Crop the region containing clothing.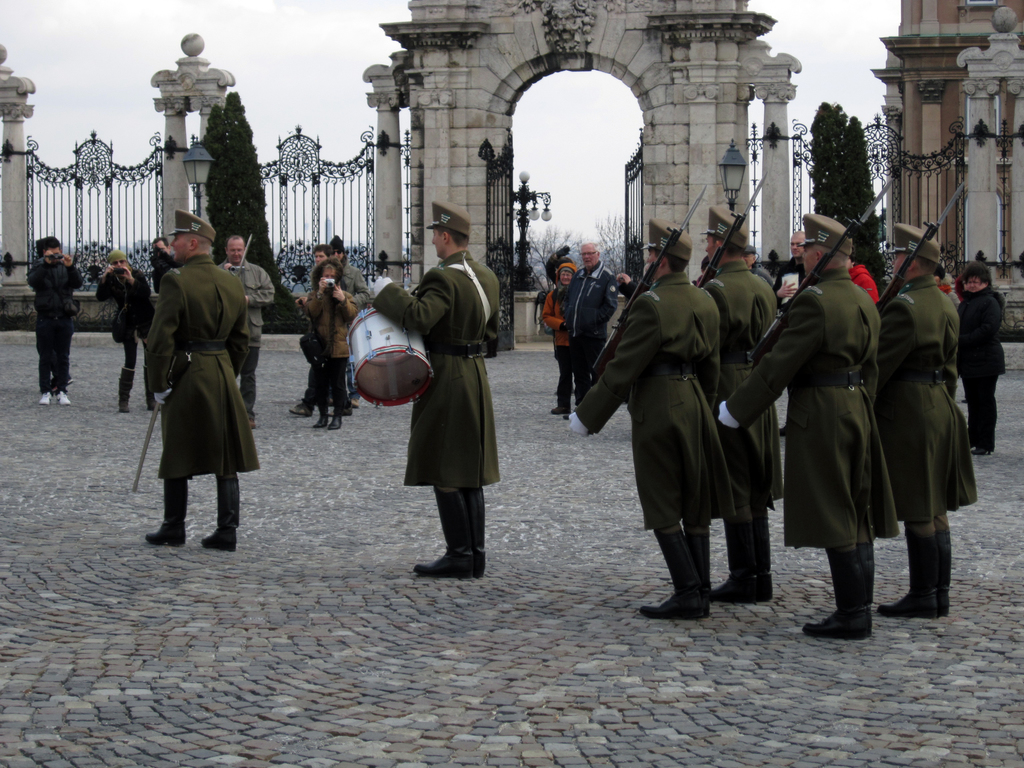
Crop region: region(707, 253, 776, 501).
